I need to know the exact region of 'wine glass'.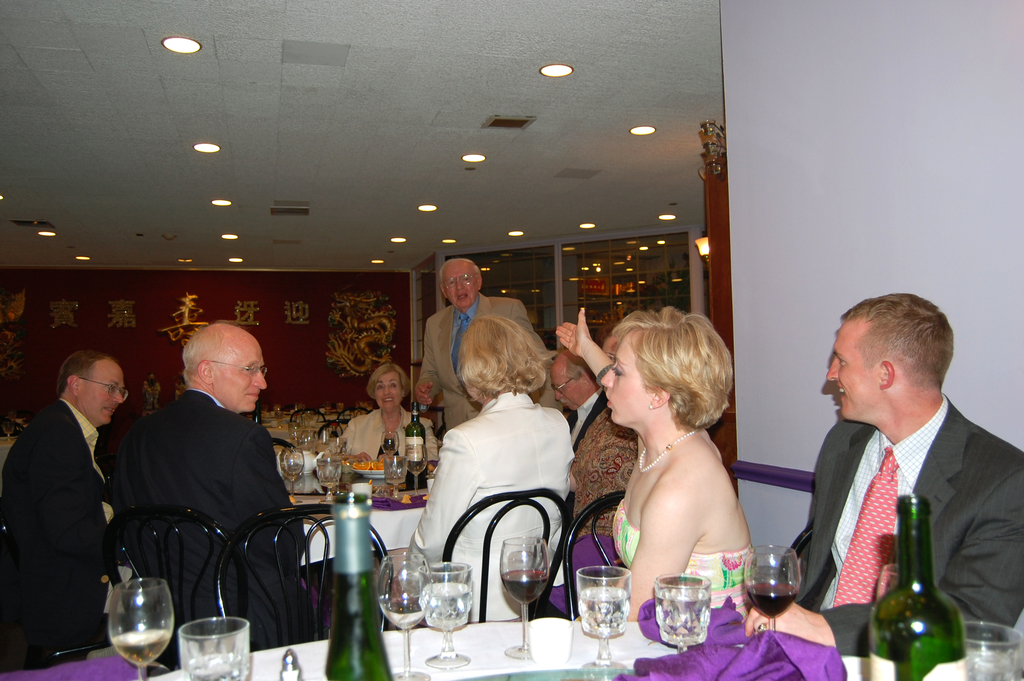
Region: left=180, top=618, right=250, bottom=680.
